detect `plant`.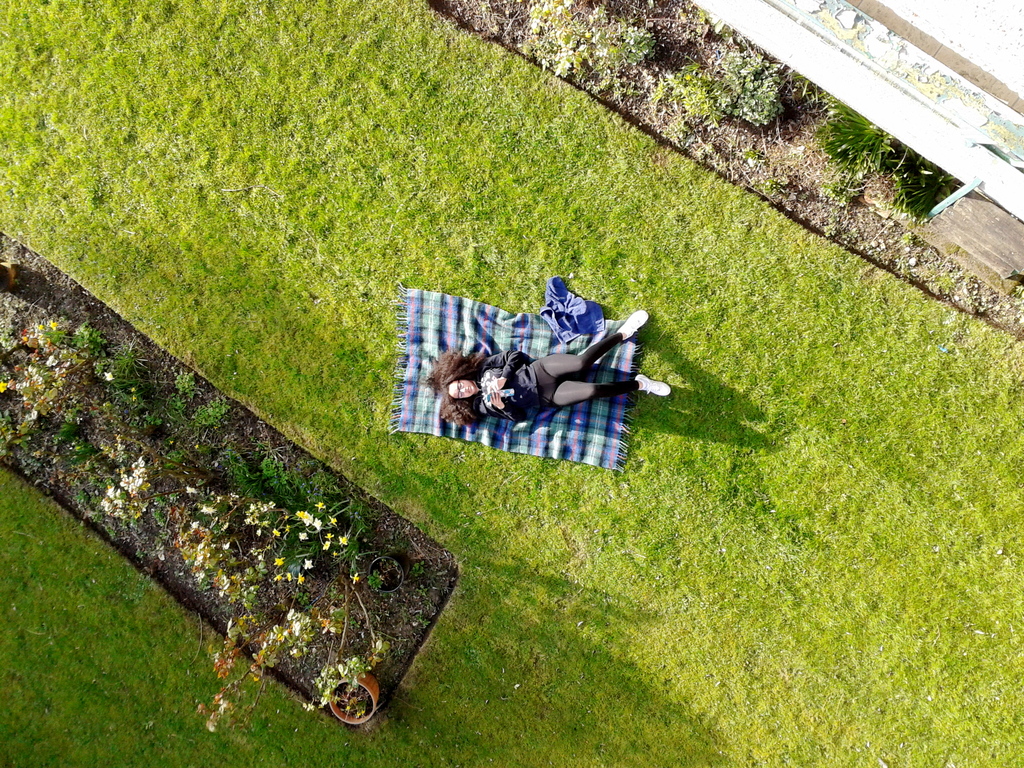
Detected at bbox(192, 444, 213, 458).
